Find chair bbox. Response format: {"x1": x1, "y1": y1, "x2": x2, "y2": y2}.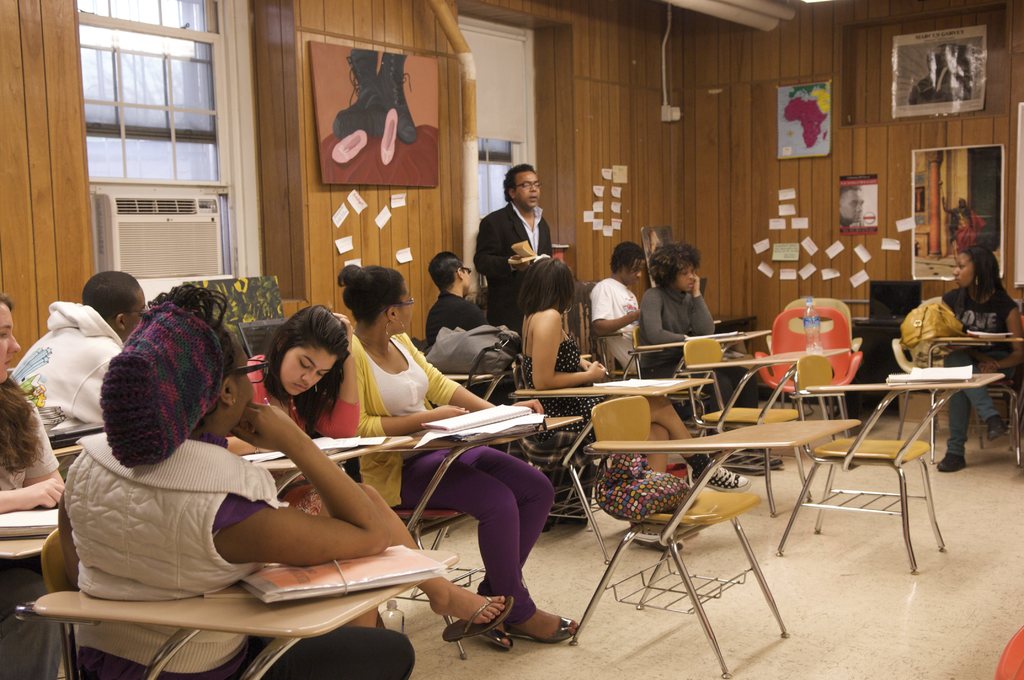
{"x1": 803, "y1": 349, "x2": 968, "y2": 579}.
